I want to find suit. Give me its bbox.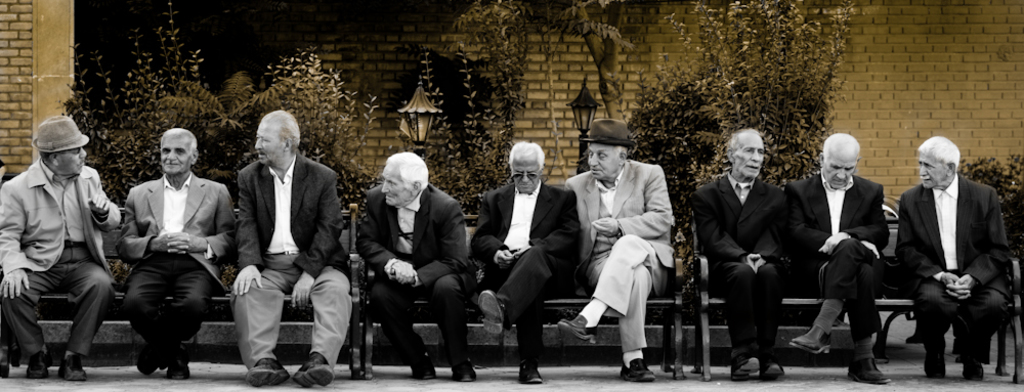
bbox=[692, 167, 793, 348].
